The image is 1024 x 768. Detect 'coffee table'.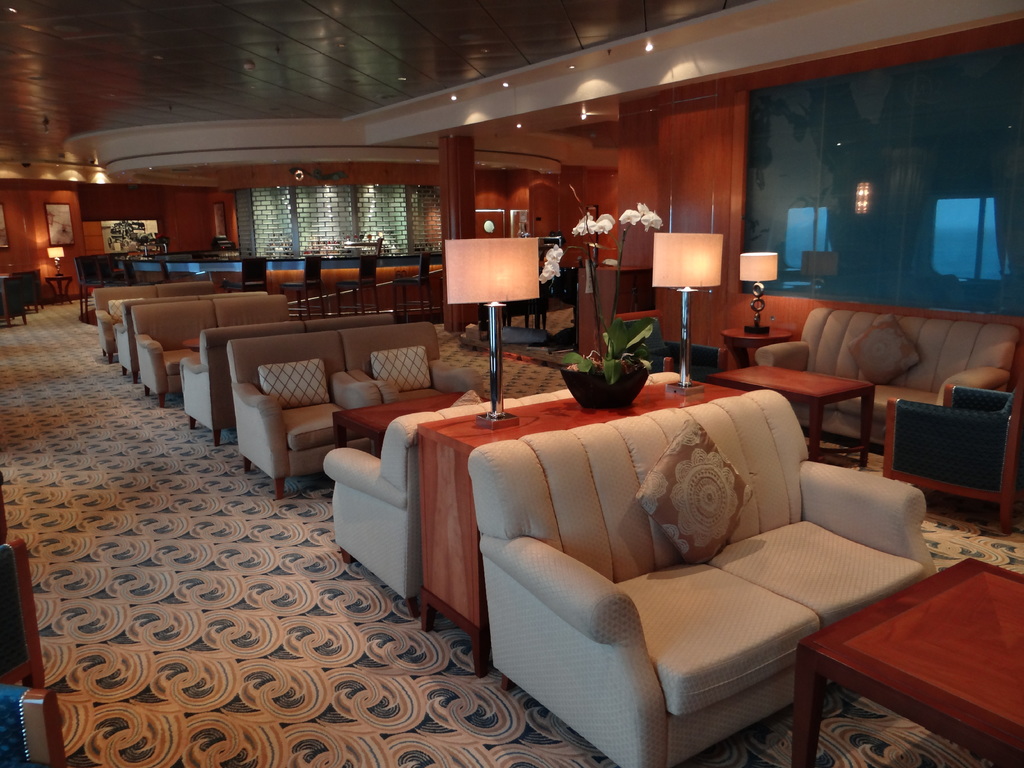
Detection: l=419, t=367, r=743, b=662.
